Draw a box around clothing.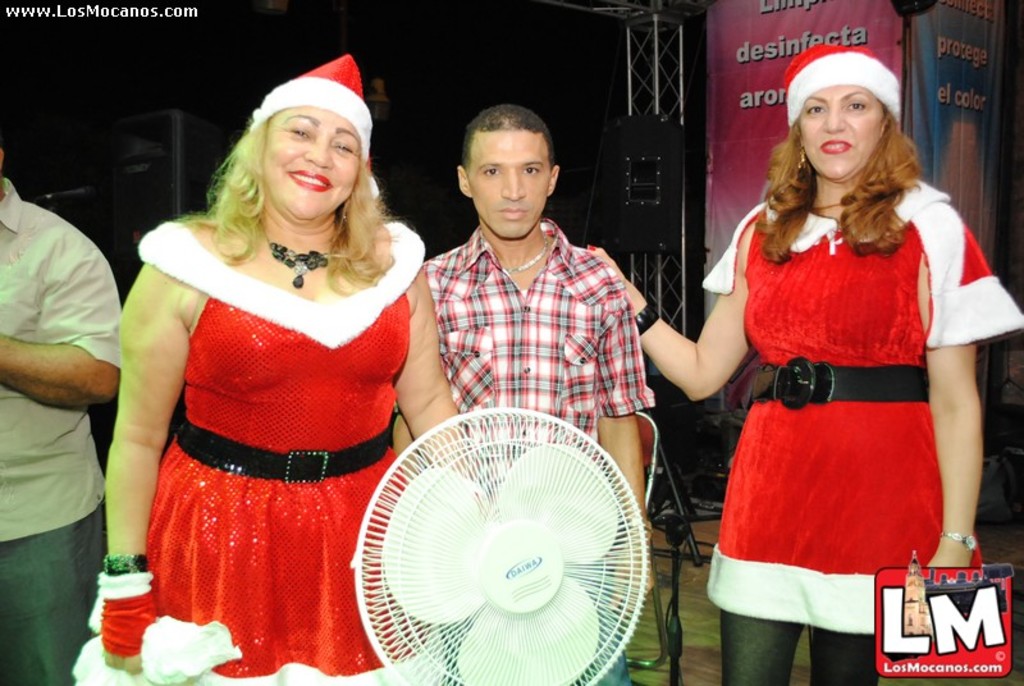
<region>59, 212, 475, 685</region>.
